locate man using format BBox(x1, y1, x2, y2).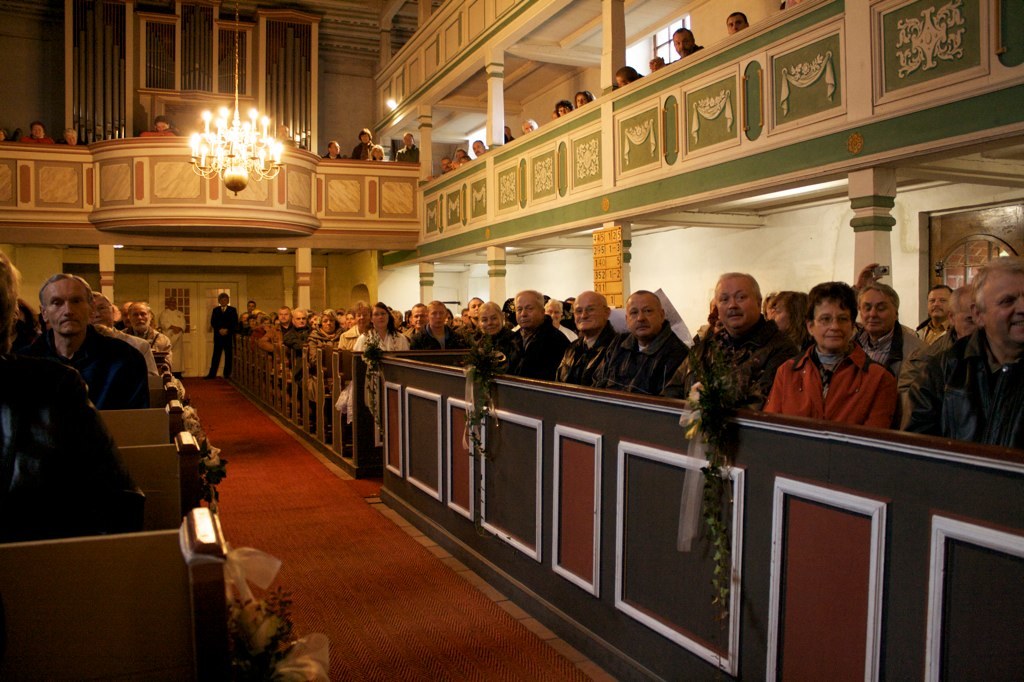
BBox(472, 140, 489, 156).
